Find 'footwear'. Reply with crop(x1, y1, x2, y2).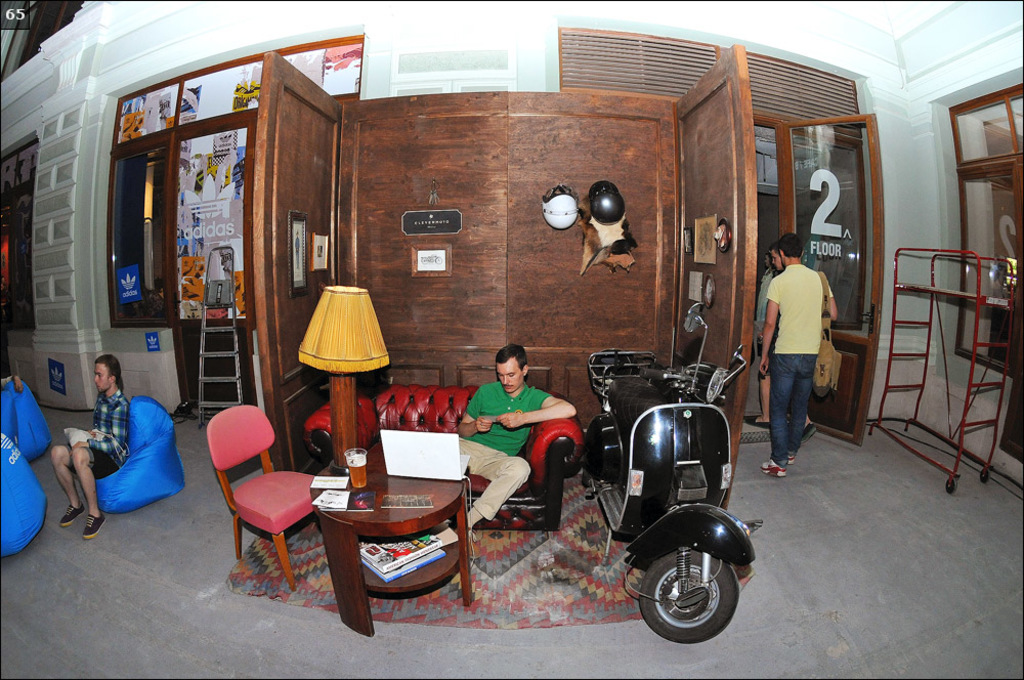
crop(761, 464, 785, 475).
